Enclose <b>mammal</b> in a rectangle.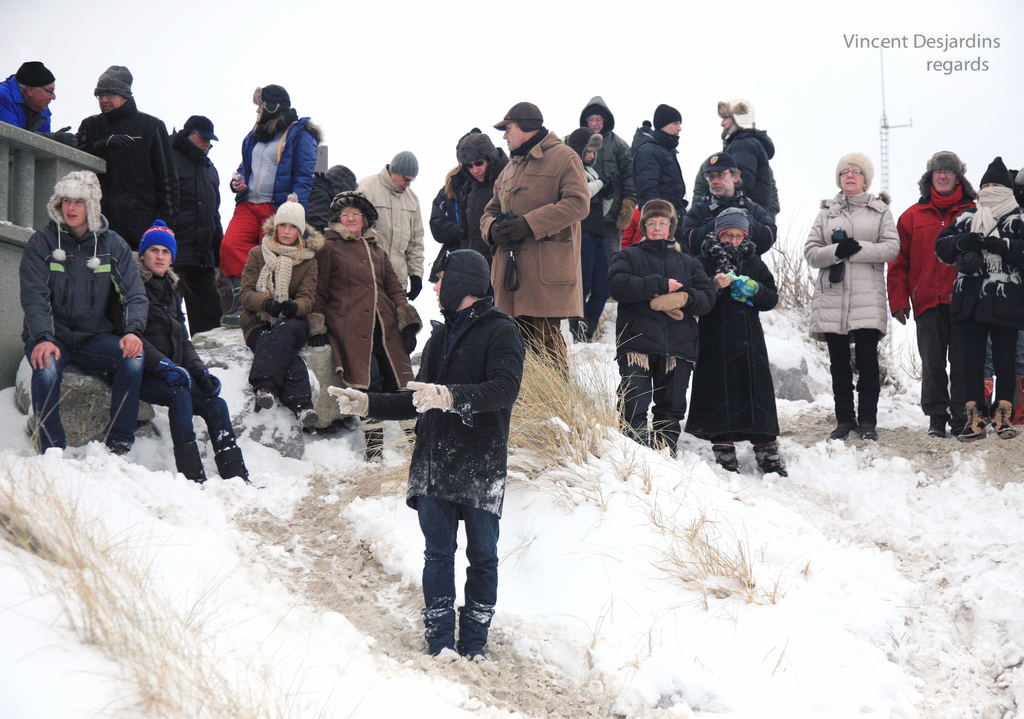
(714,93,780,217).
